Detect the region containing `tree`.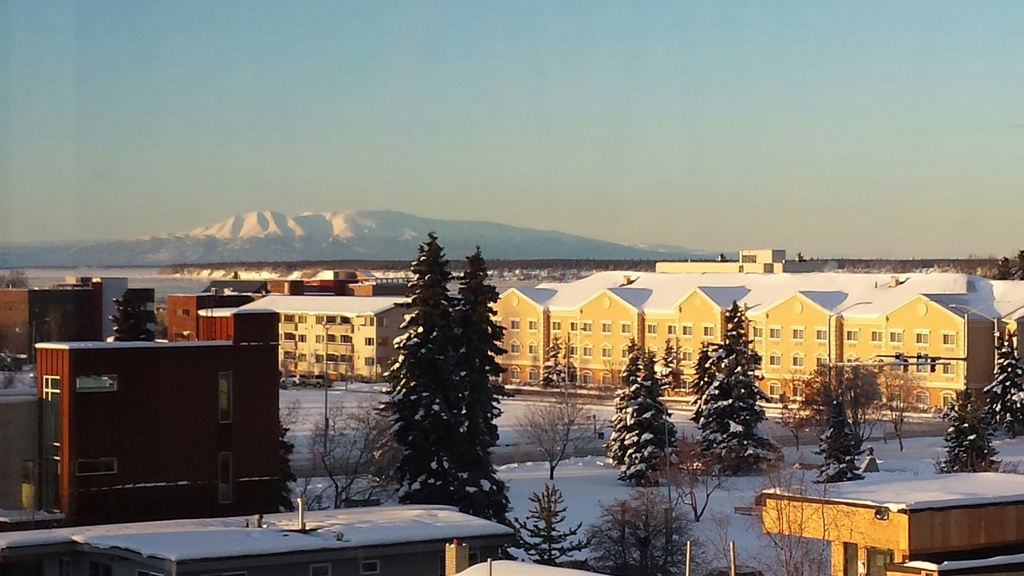
x1=0, y1=259, x2=36, y2=292.
